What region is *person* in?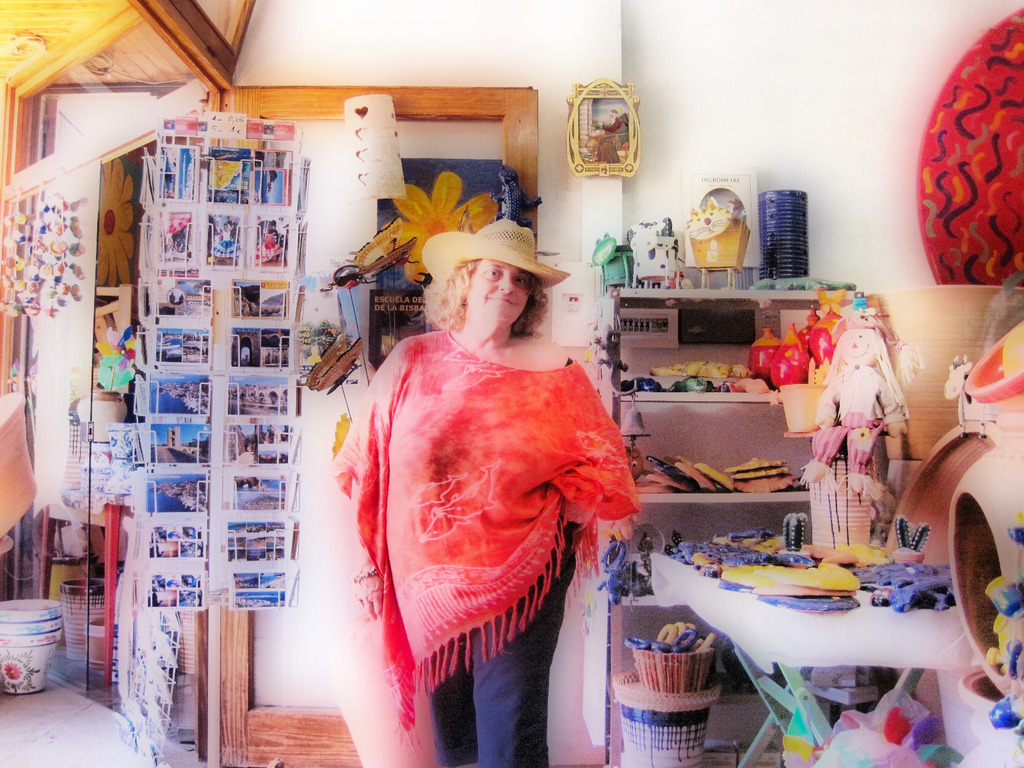
l=794, t=310, r=922, b=499.
